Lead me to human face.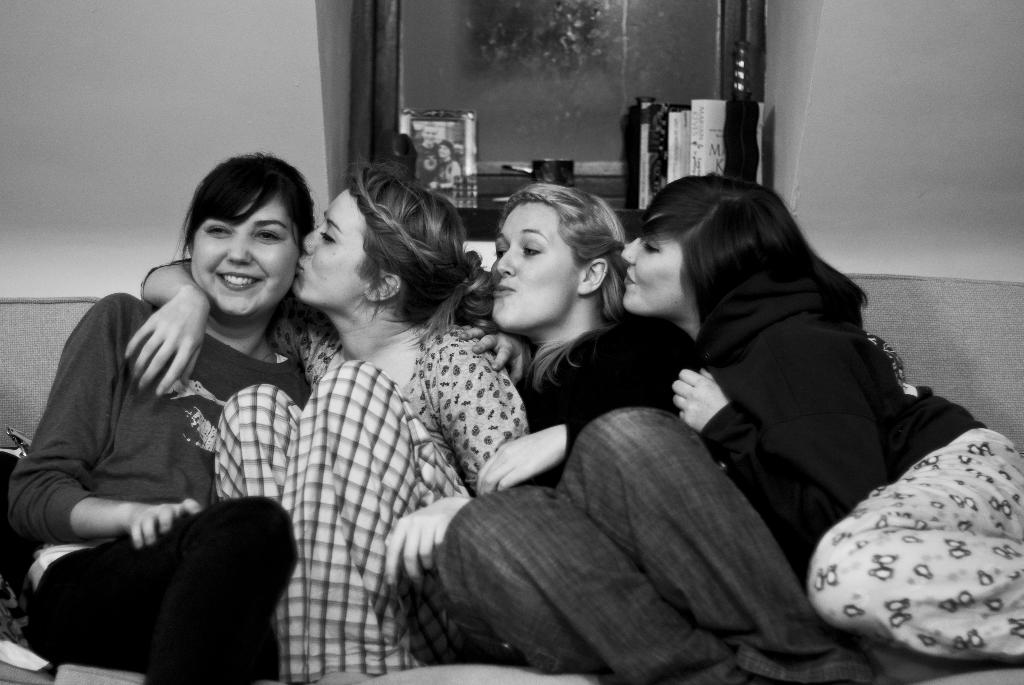
Lead to [491,200,577,329].
